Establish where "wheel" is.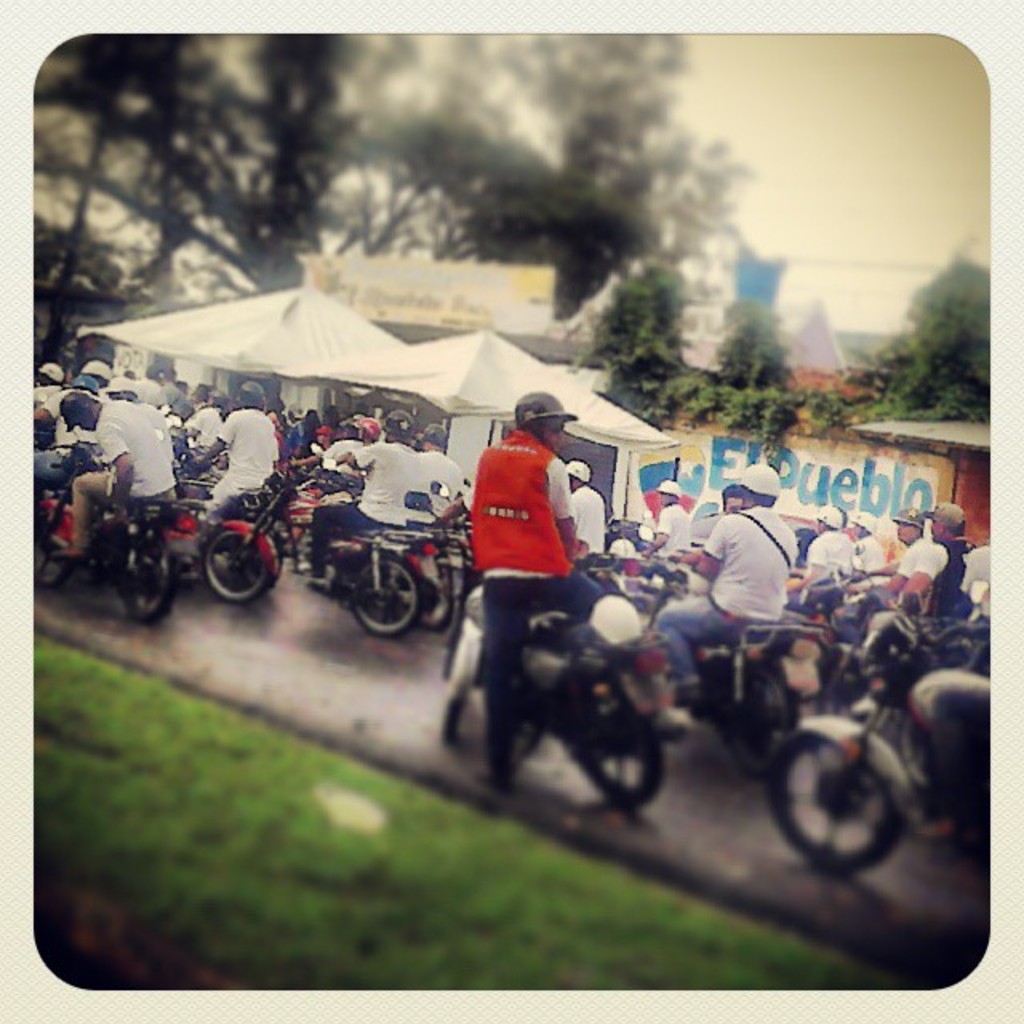
Established at [86,522,174,624].
